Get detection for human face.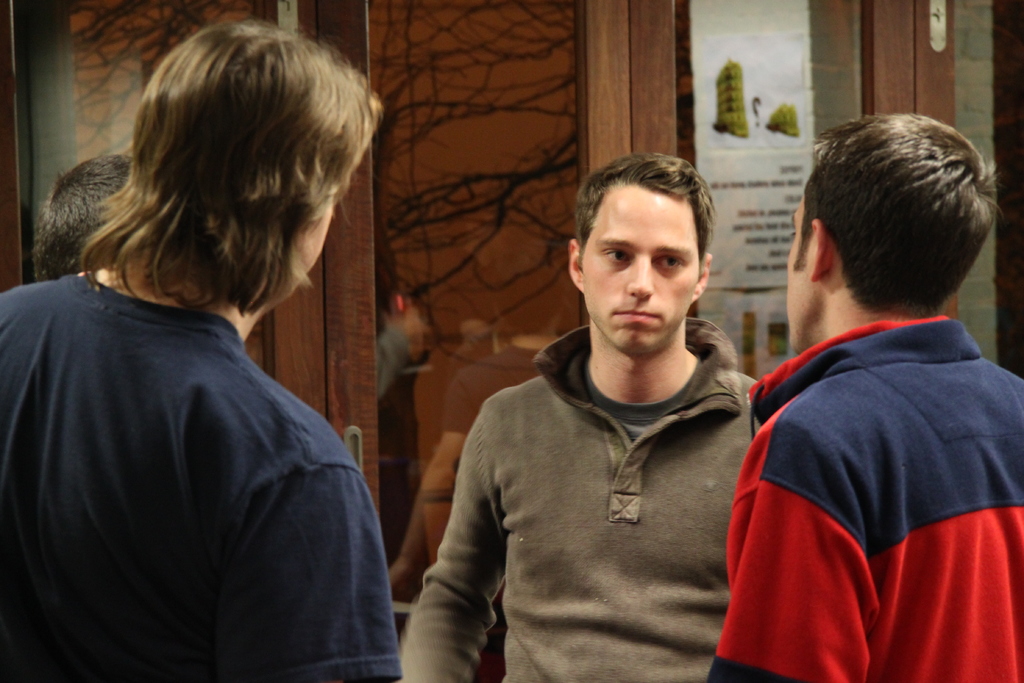
Detection: [left=788, top=200, right=822, bottom=352].
